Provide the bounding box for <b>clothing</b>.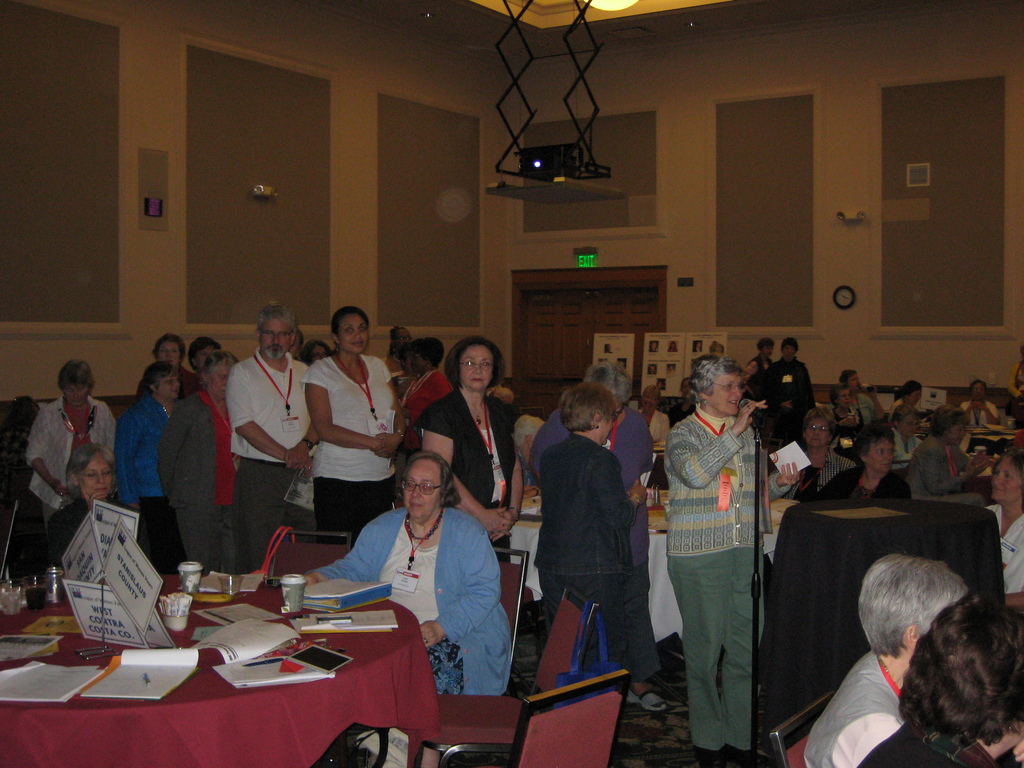
BBox(164, 383, 228, 557).
